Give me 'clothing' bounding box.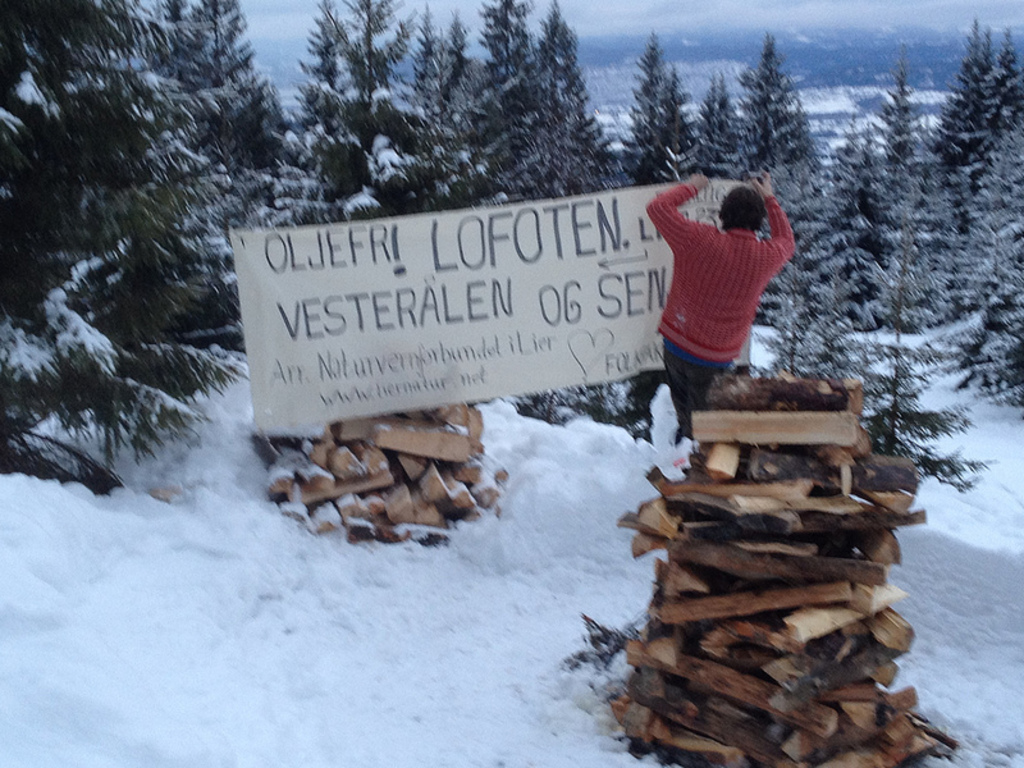
rect(658, 329, 721, 431).
